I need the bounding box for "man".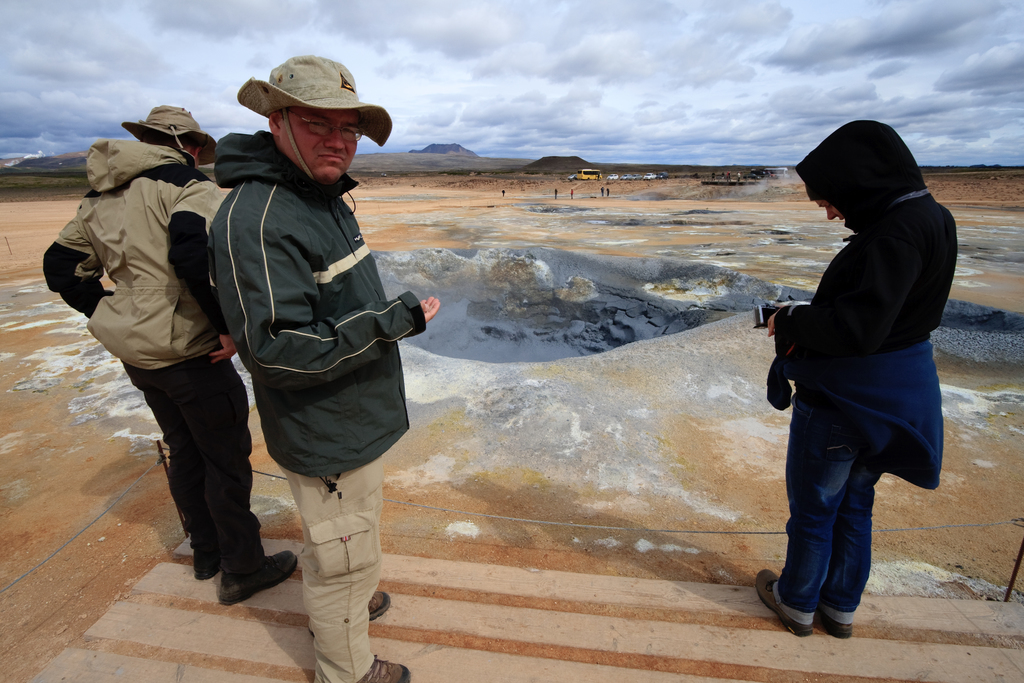
Here it is: <box>40,104,300,609</box>.
